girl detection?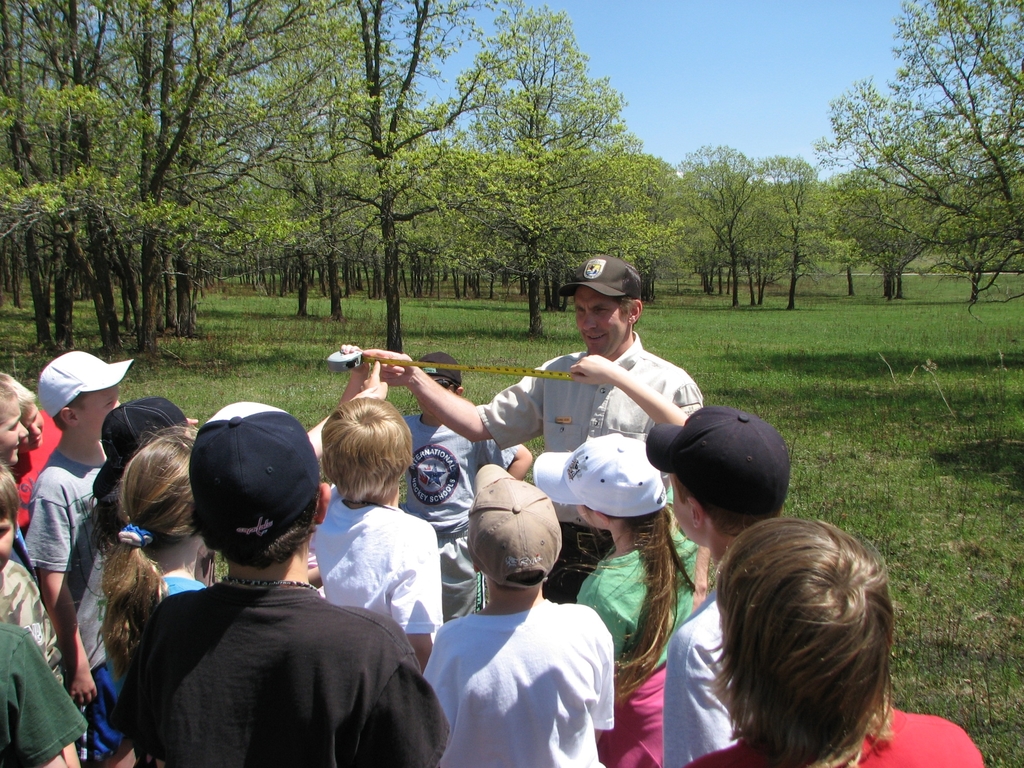
{"left": 104, "top": 440, "right": 224, "bottom": 767}
